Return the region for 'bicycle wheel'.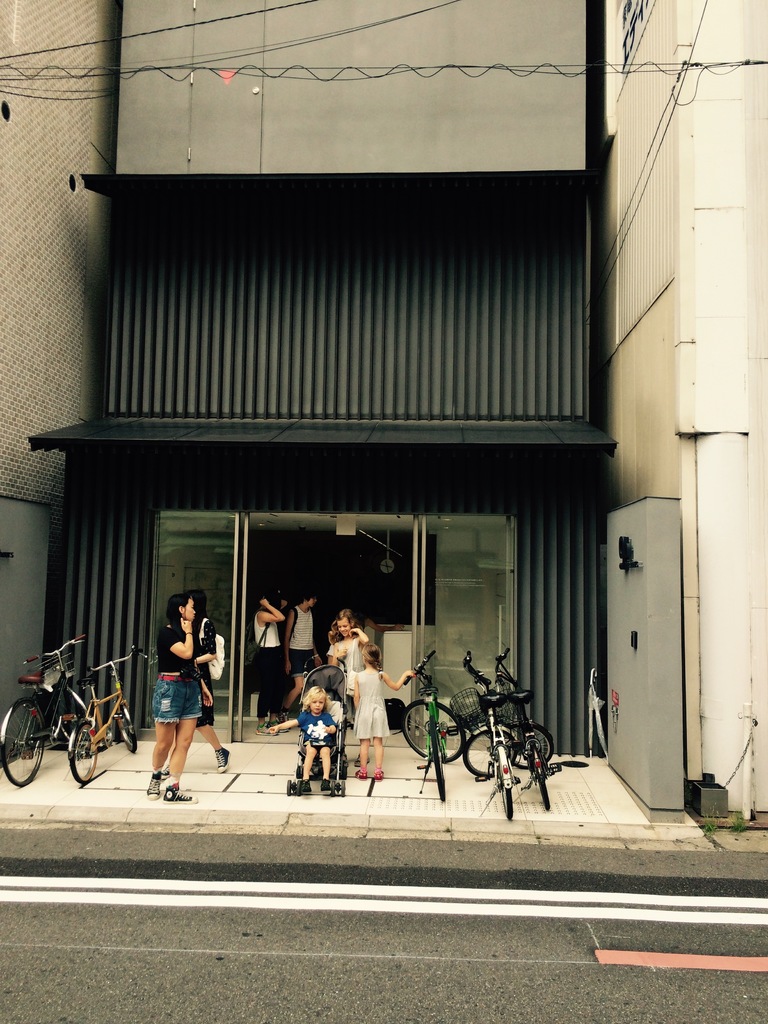
x1=506 y1=722 x2=556 y2=771.
